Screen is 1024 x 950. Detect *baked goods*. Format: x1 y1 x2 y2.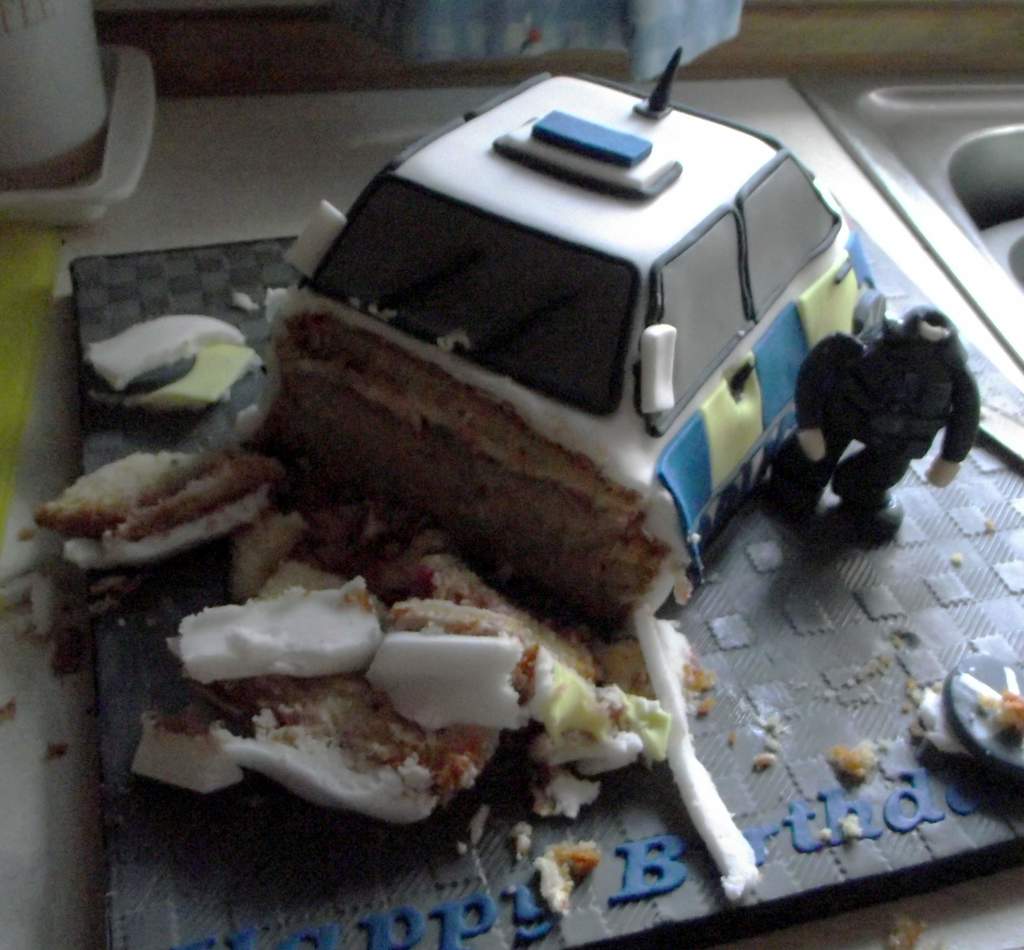
124 109 871 835.
